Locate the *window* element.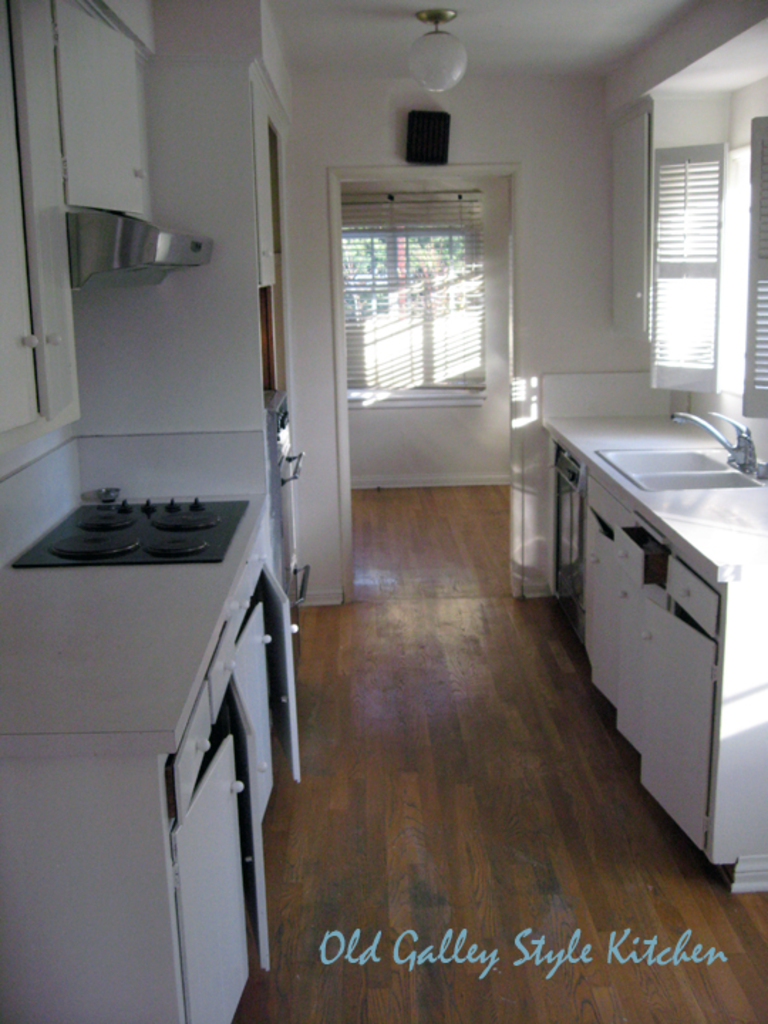
Element bbox: box(331, 189, 481, 391).
